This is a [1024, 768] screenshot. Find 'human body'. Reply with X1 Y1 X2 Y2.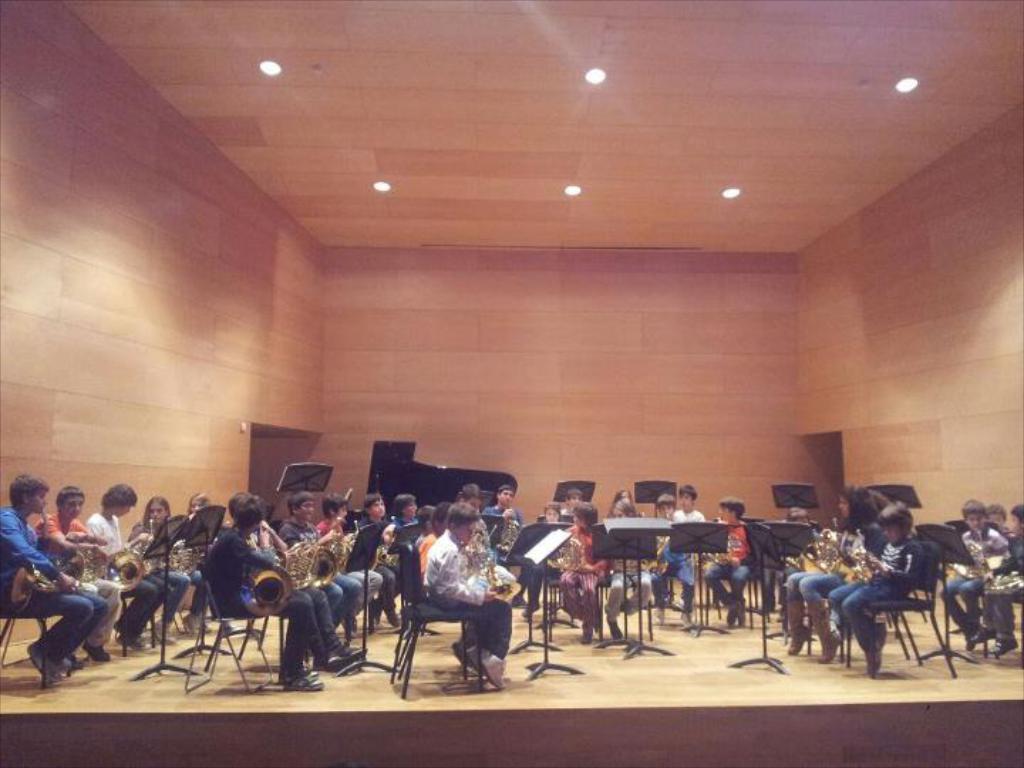
427 512 521 687.
